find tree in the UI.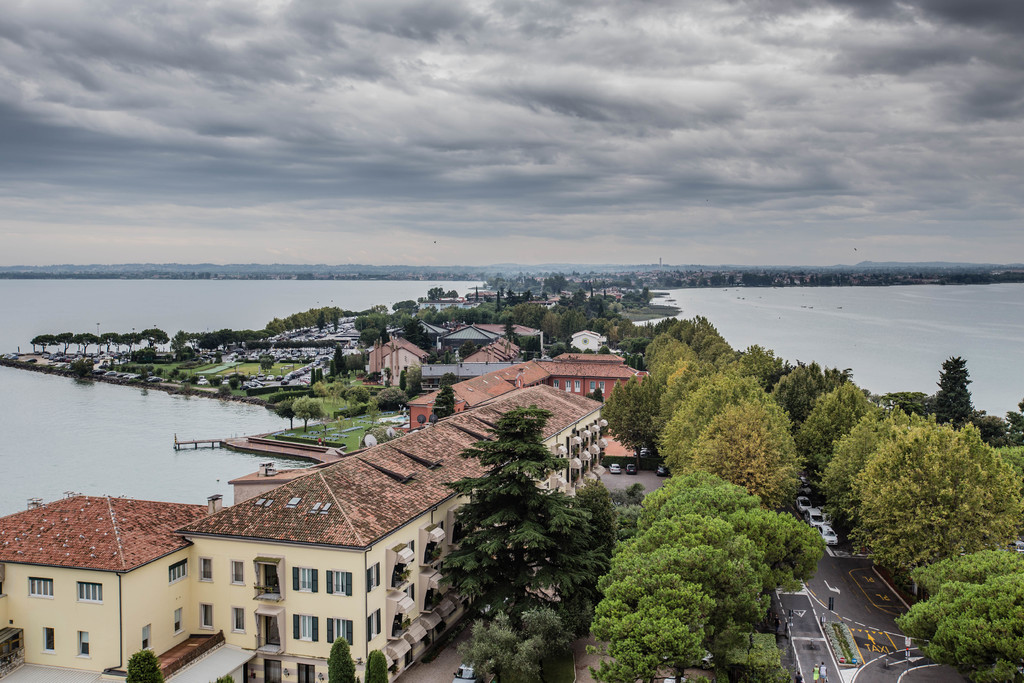
UI element at [368, 649, 388, 682].
